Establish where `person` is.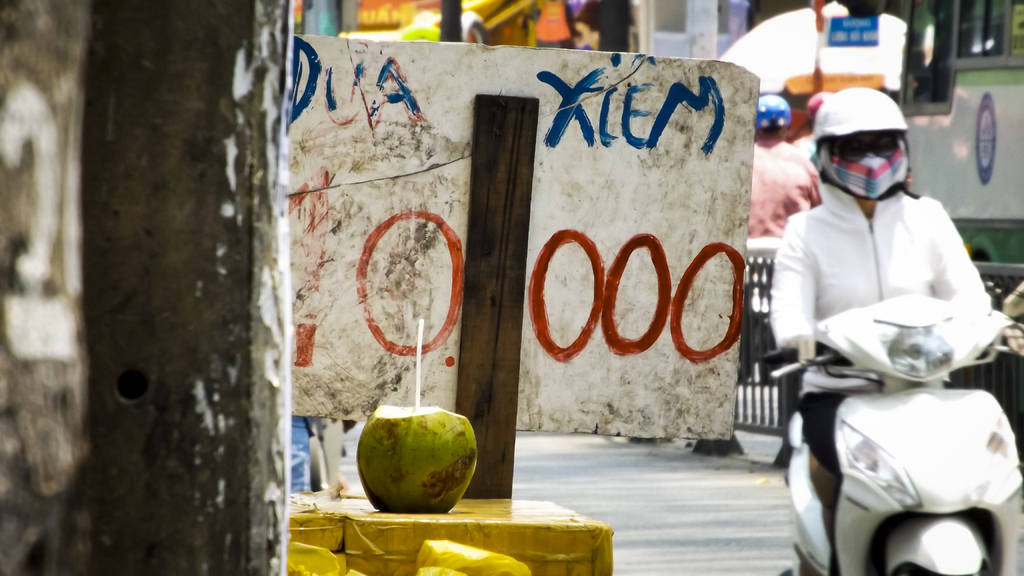
Established at 760, 60, 969, 470.
